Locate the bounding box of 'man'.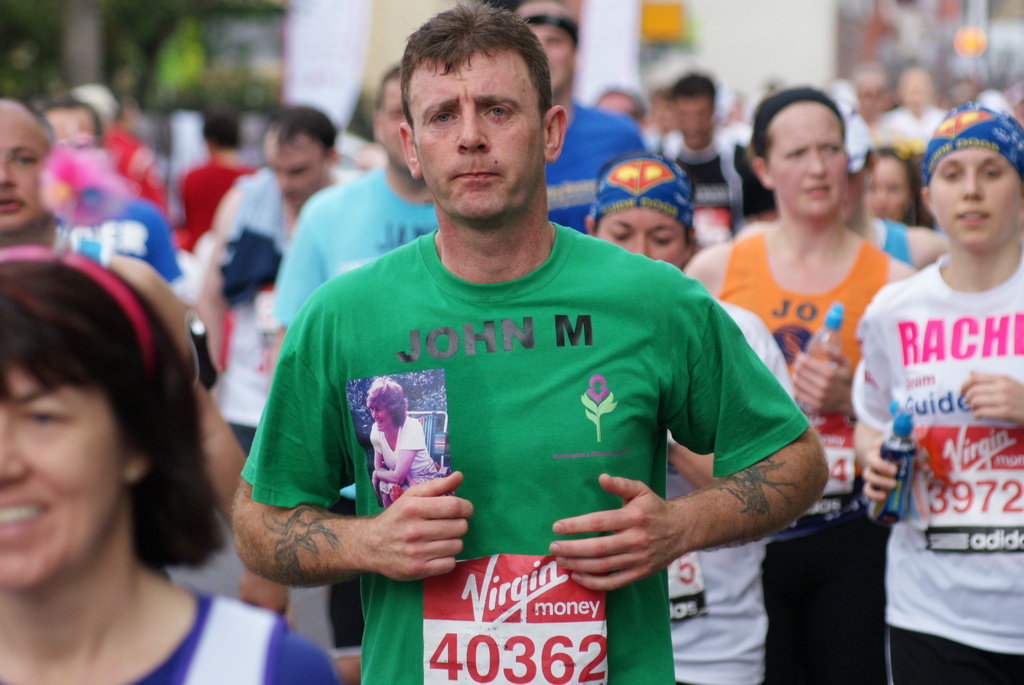
Bounding box: 508,0,655,239.
